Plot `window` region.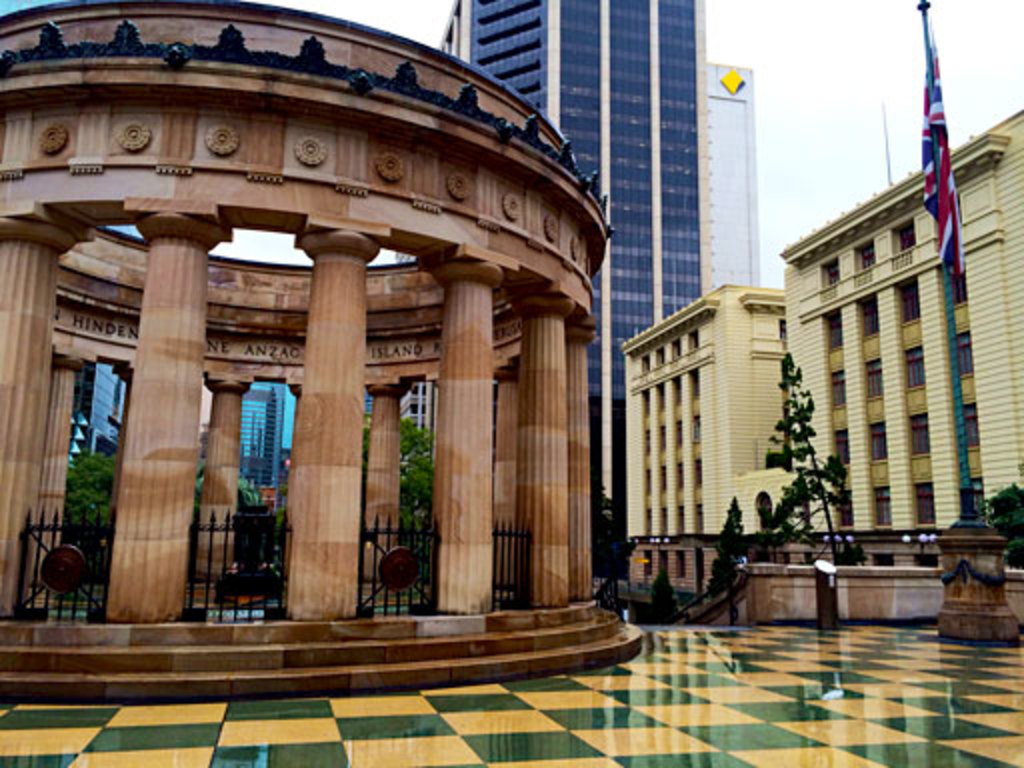
Plotted at (left=672, top=376, right=680, bottom=406).
